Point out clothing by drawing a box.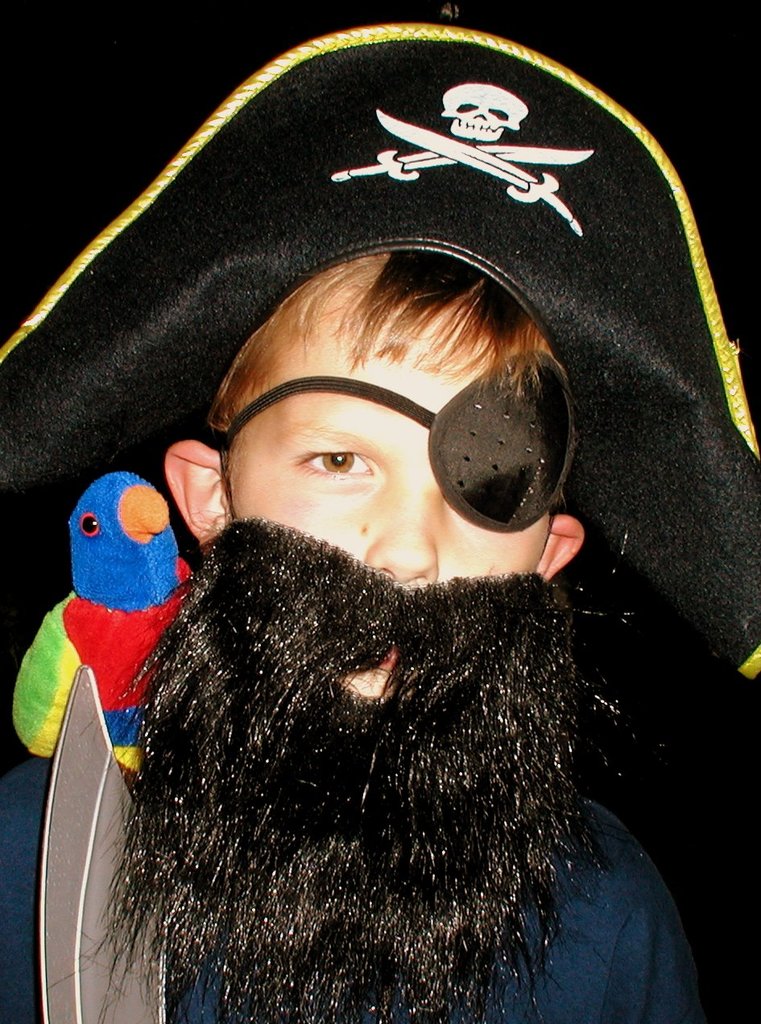
x1=2 y1=754 x2=709 y2=1022.
